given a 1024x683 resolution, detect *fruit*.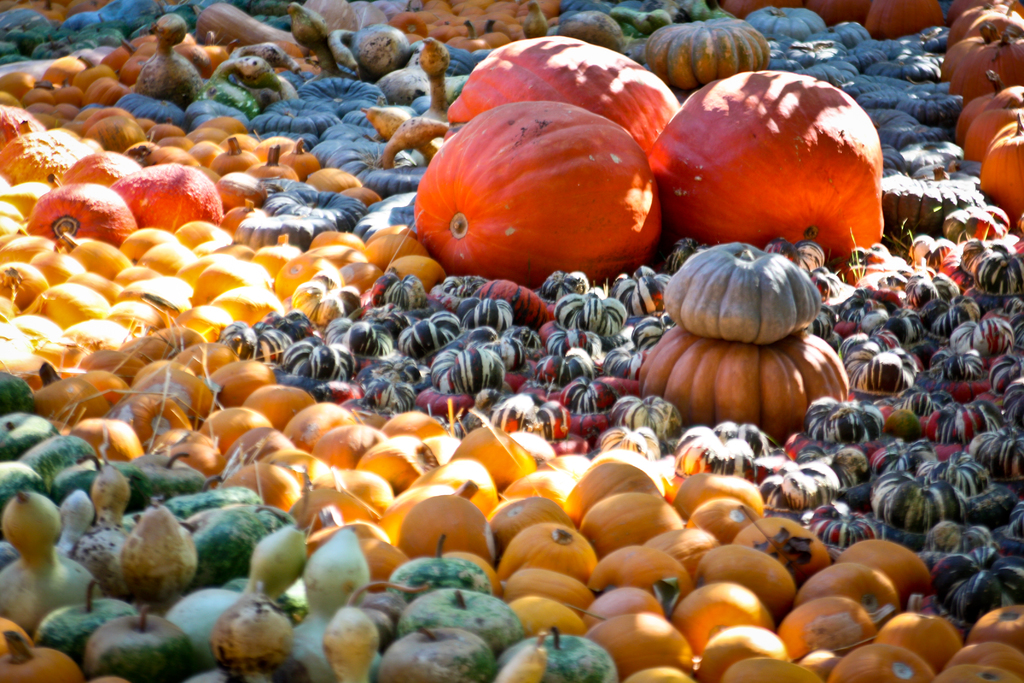
Rect(661, 68, 895, 249).
